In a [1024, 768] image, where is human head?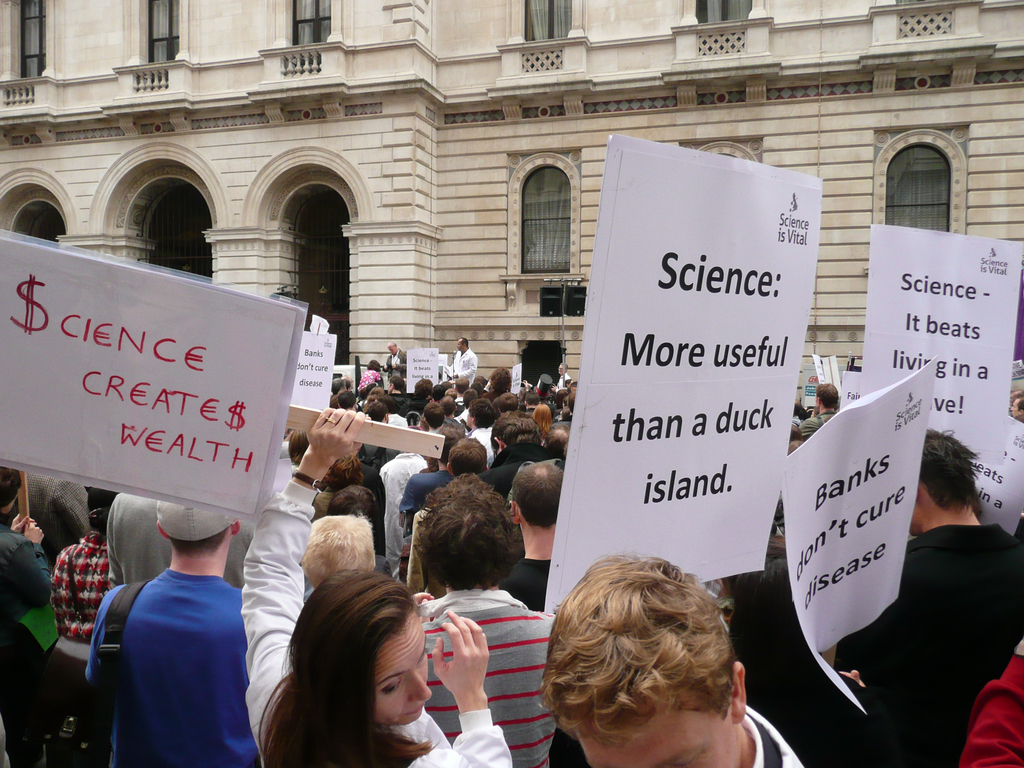
[88,481,120,533].
